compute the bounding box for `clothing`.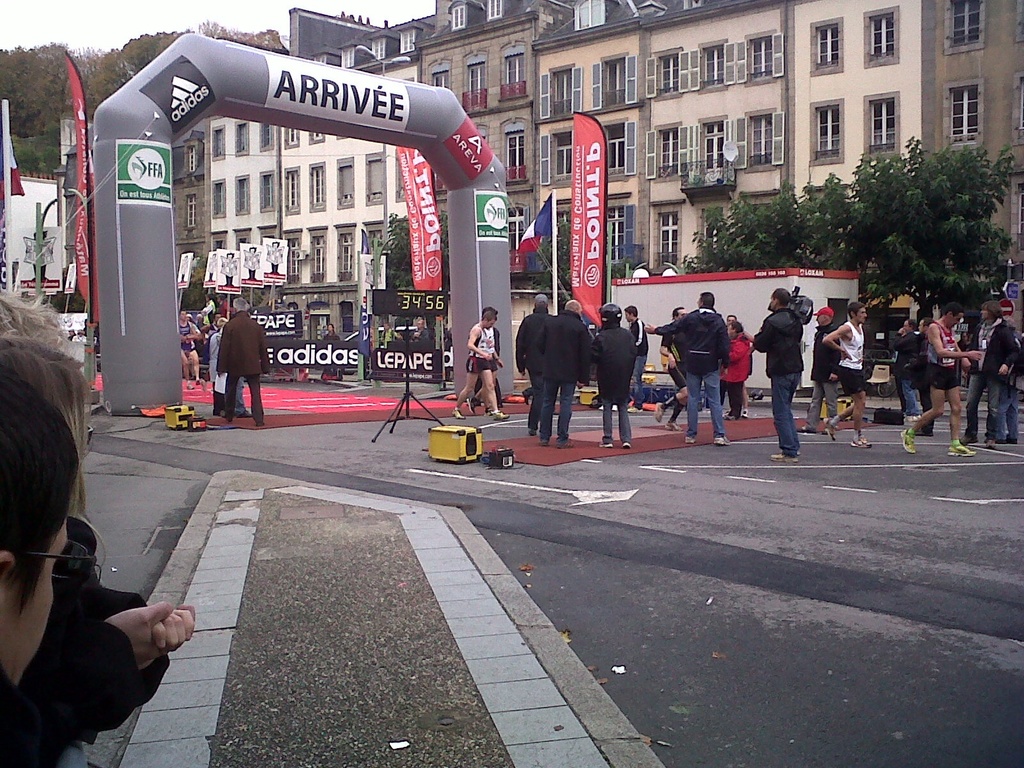
region(516, 301, 551, 428).
